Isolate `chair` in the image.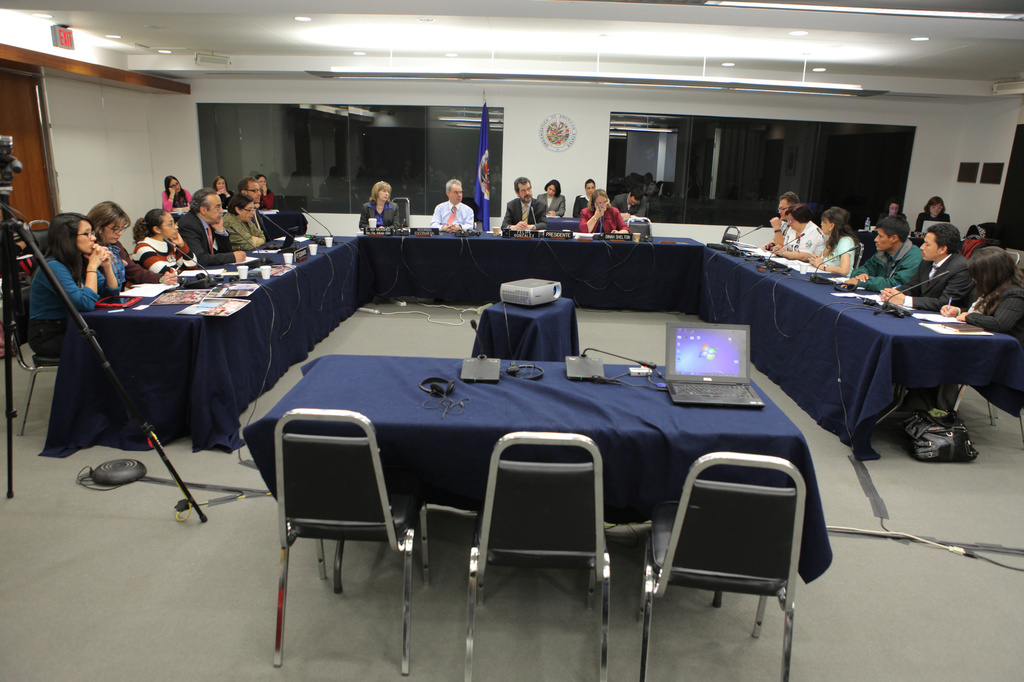
Isolated region: Rect(460, 198, 477, 229).
